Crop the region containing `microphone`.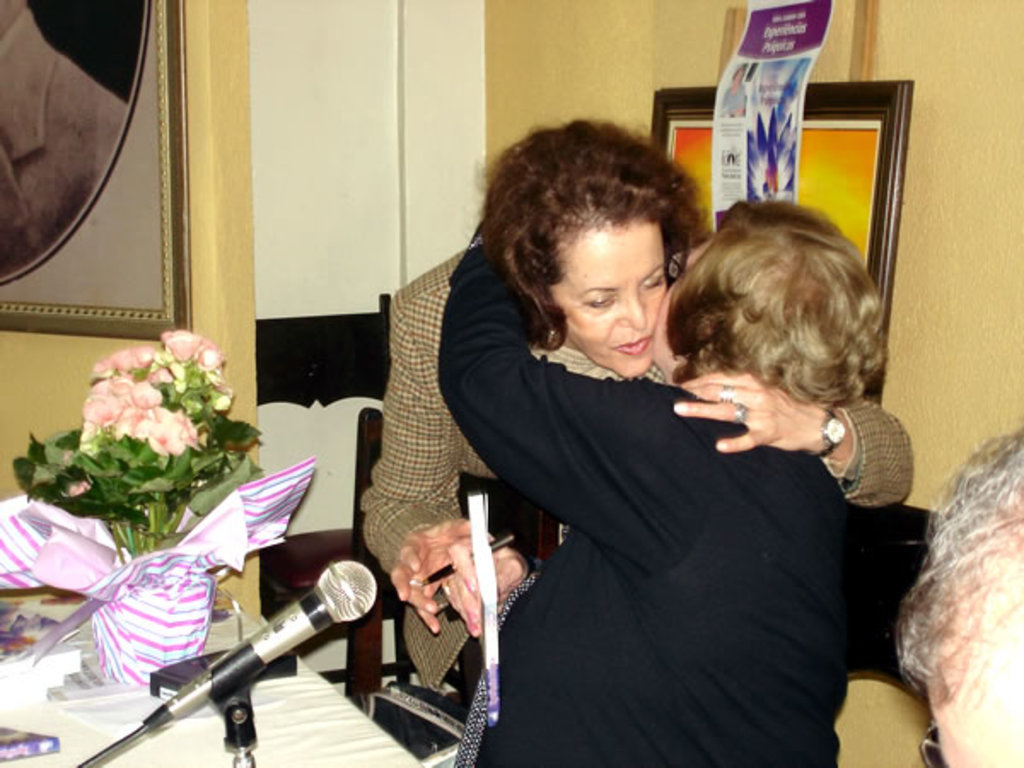
Crop region: <box>108,550,369,759</box>.
